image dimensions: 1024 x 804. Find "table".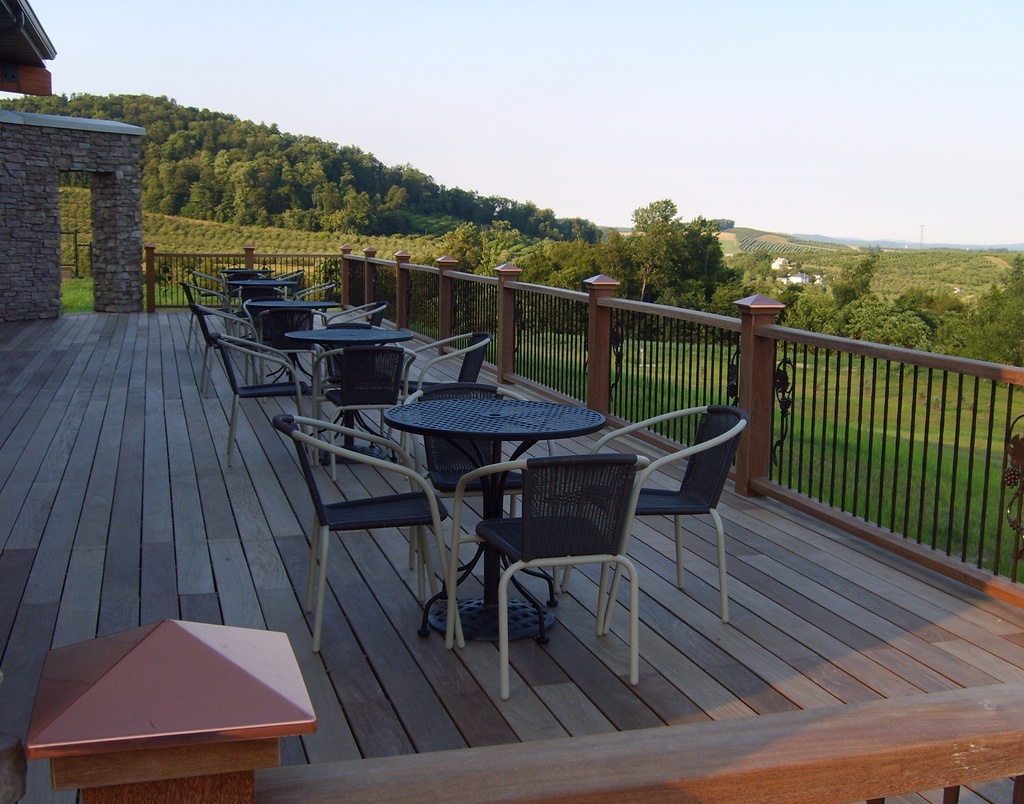
[x1=243, y1=293, x2=339, y2=408].
